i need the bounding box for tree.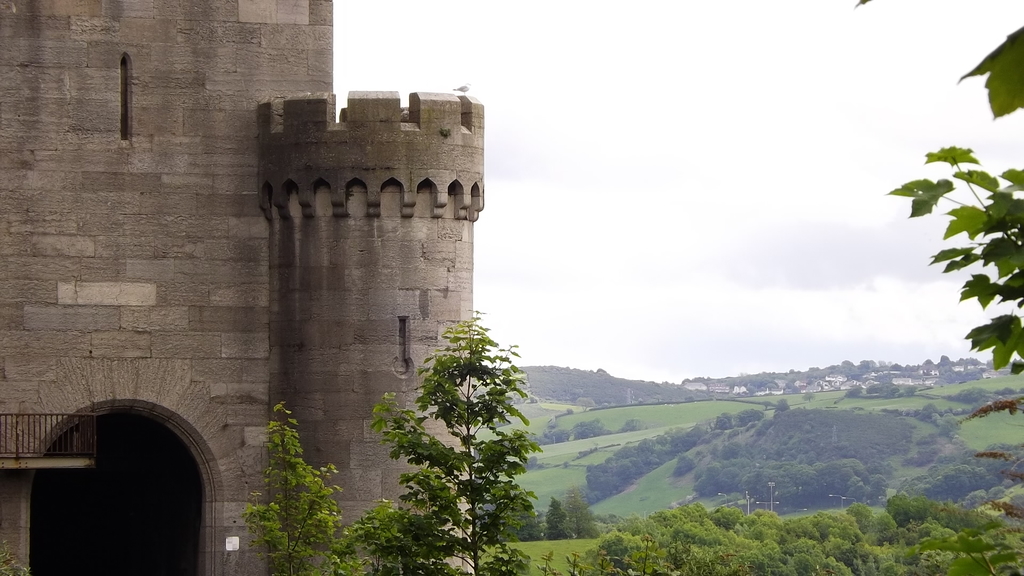
Here it is: select_region(235, 309, 542, 575).
